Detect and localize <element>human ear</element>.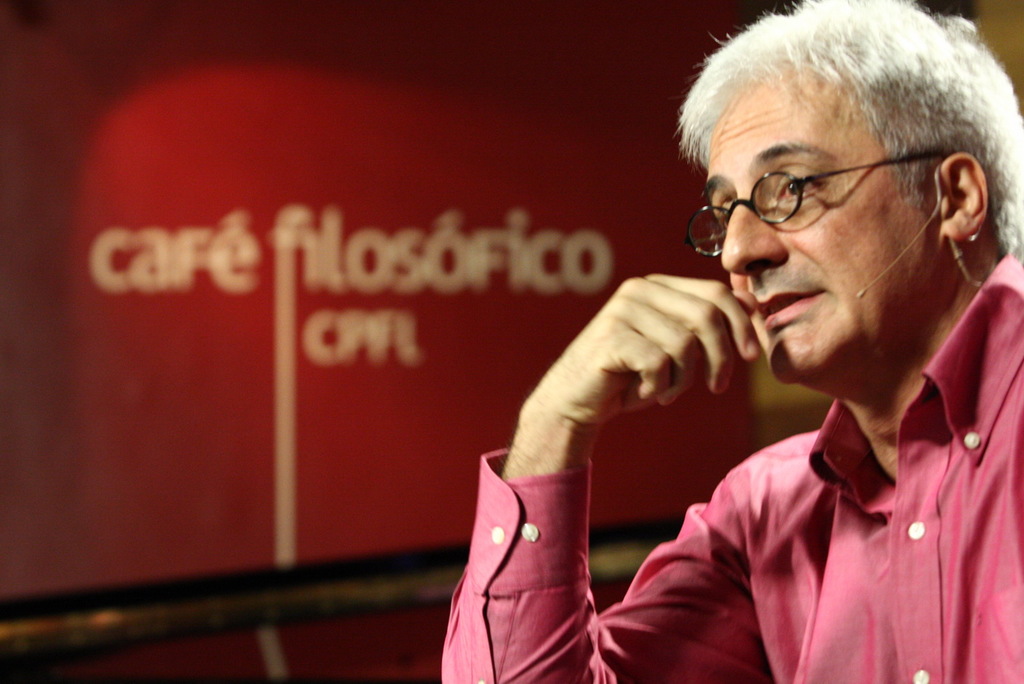
Localized at x1=938 y1=152 x2=987 y2=242.
